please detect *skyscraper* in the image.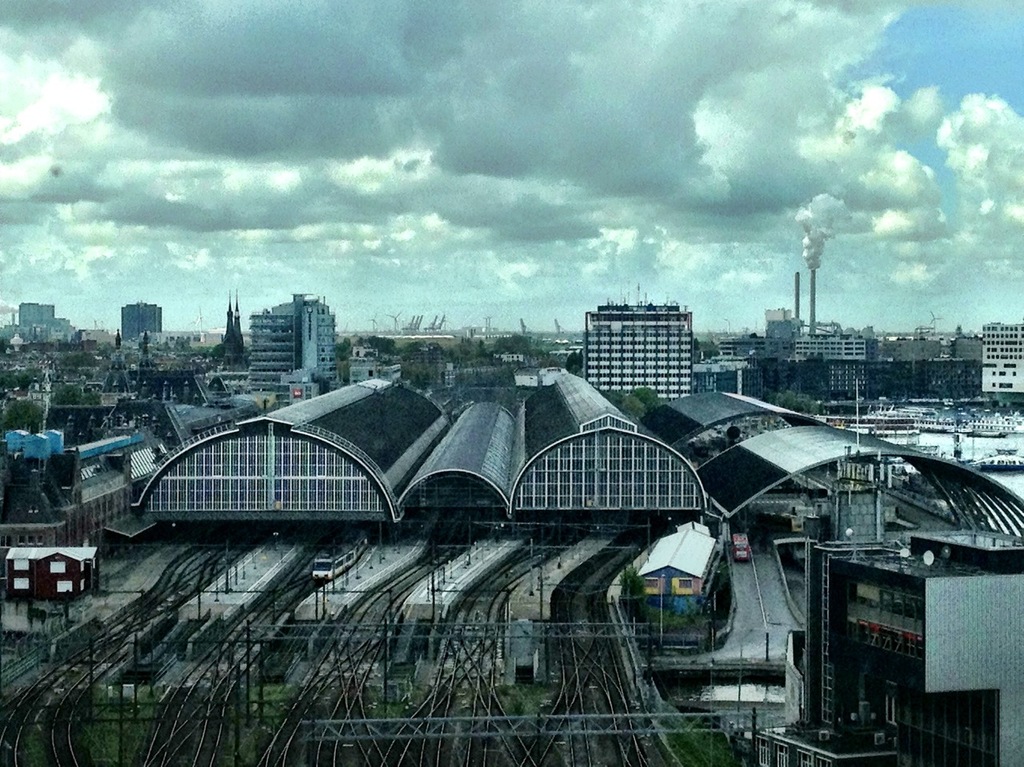
{"x1": 986, "y1": 316, "x2": 1023, "y2": 397}.
